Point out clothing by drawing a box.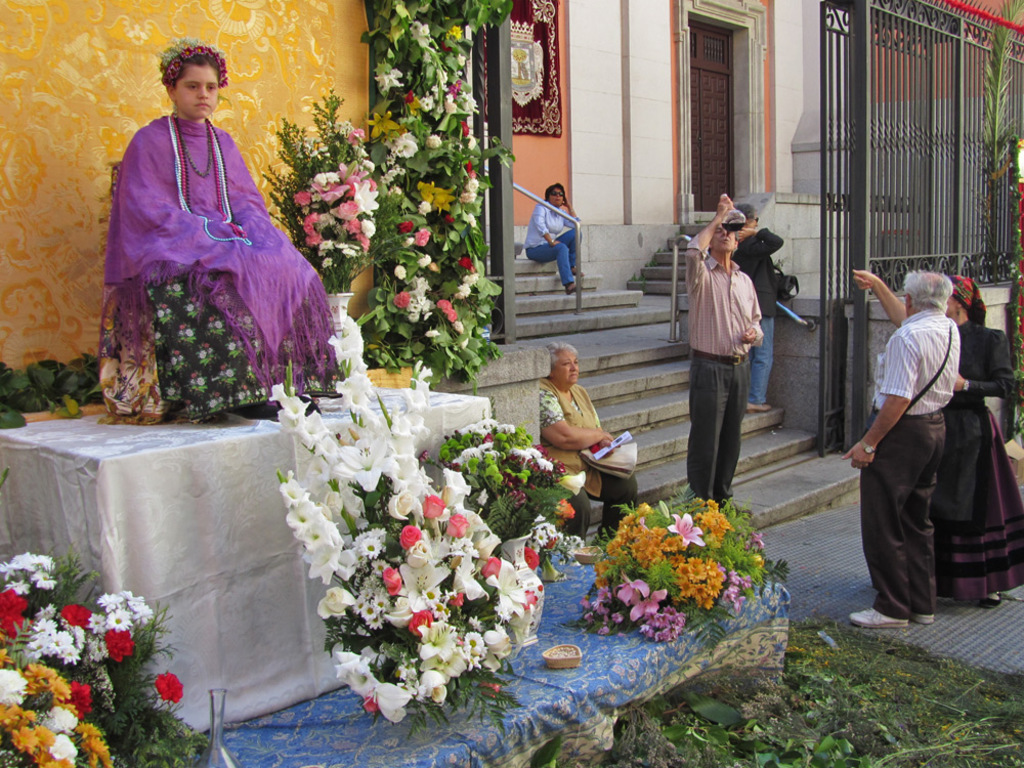
box=[735, 222, 786, 399].
